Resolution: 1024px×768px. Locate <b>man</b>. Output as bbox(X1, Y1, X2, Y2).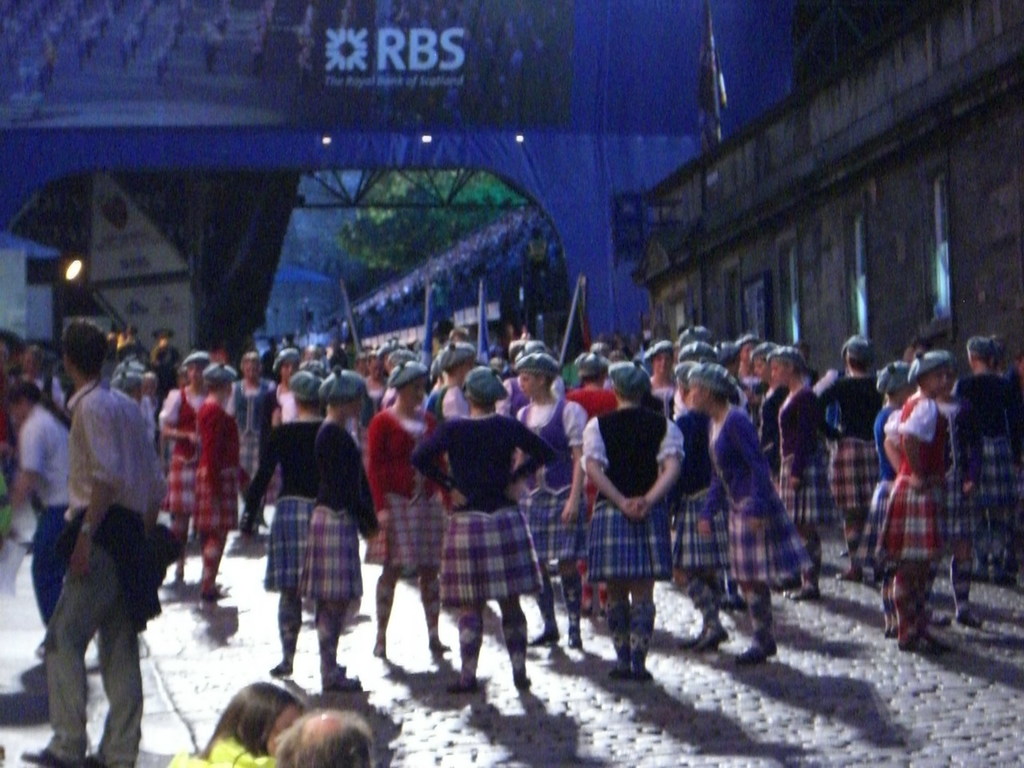
bbox(275, 706, 371, 767).
